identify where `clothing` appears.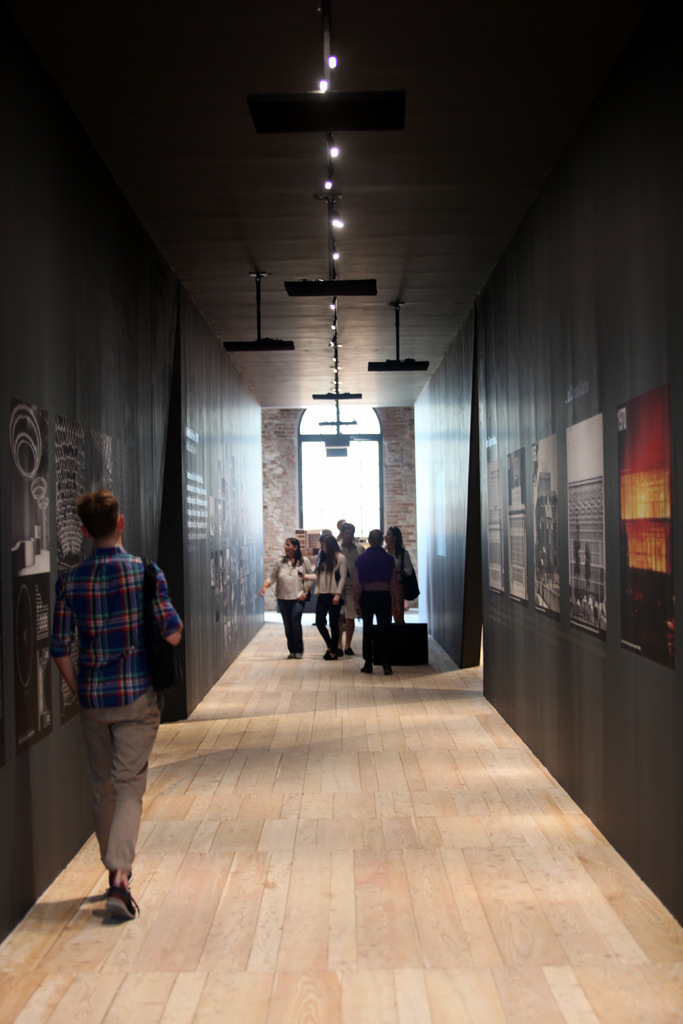
Appears at left=47, top=495, right=177, bottom=863.
